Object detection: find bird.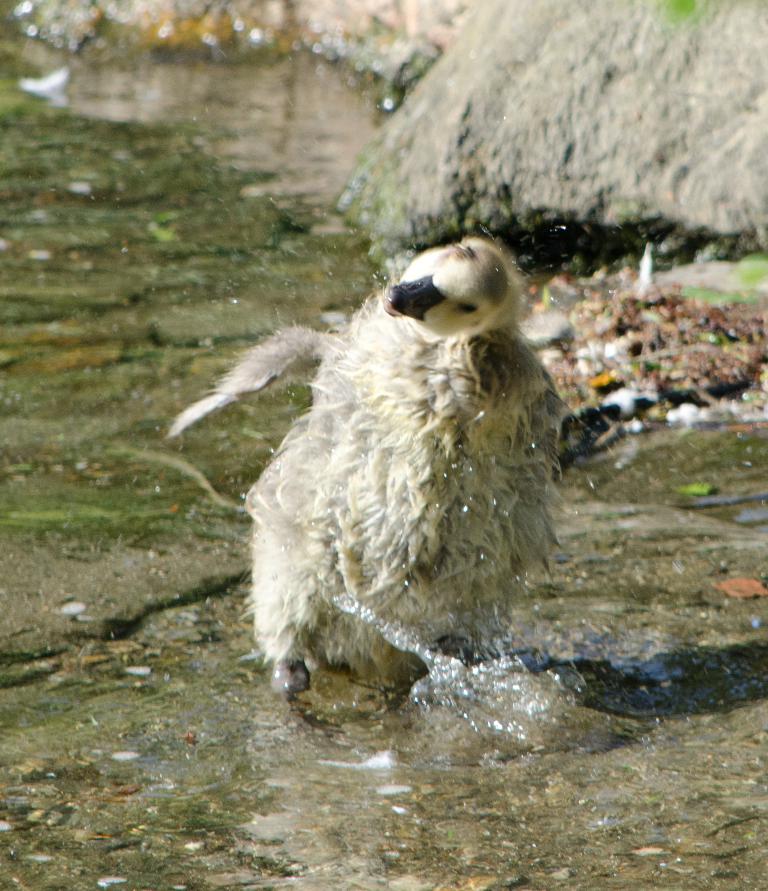
region(111, 228, 596, 704).
